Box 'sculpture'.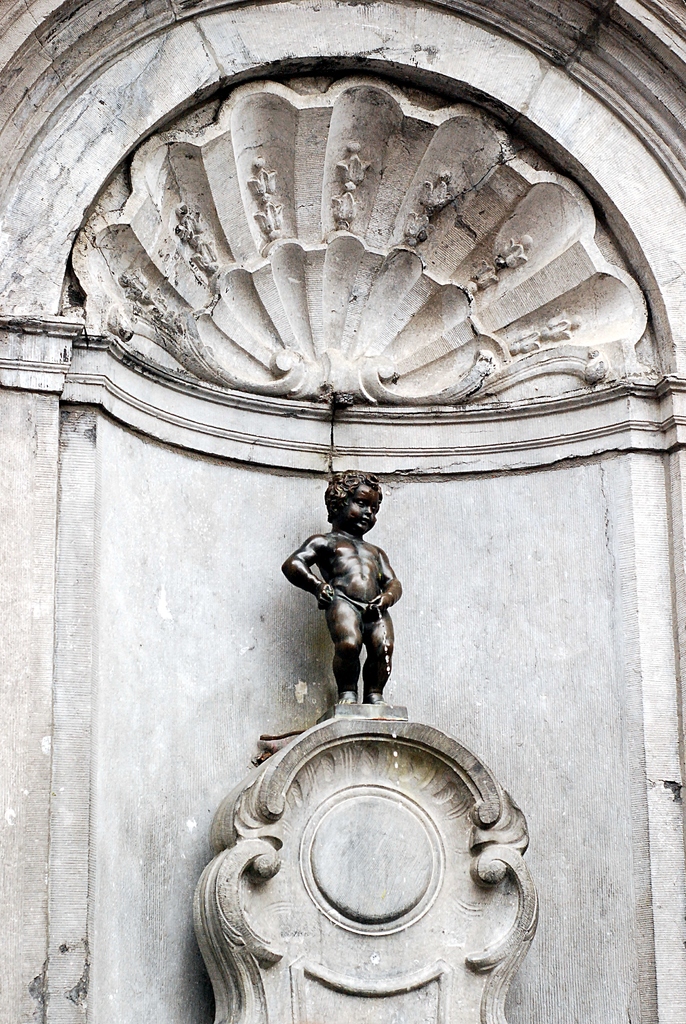
bbox=[515, 316, 580, 362].
